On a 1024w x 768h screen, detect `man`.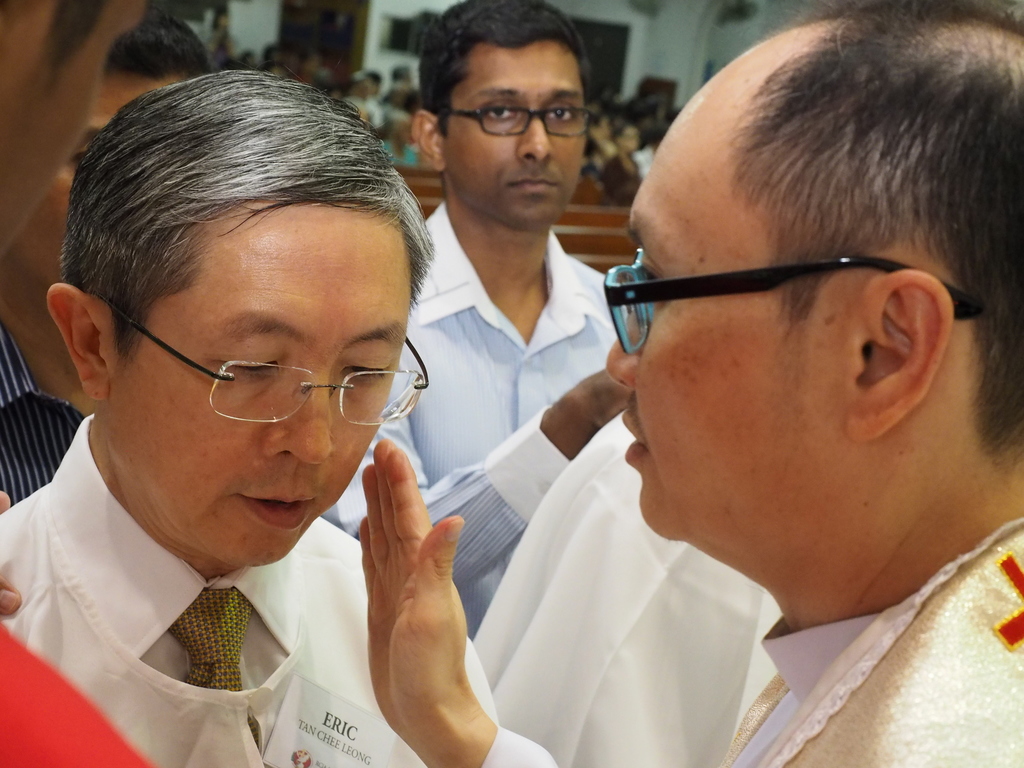
[left=310, top=0, right=660, bottom=640].
